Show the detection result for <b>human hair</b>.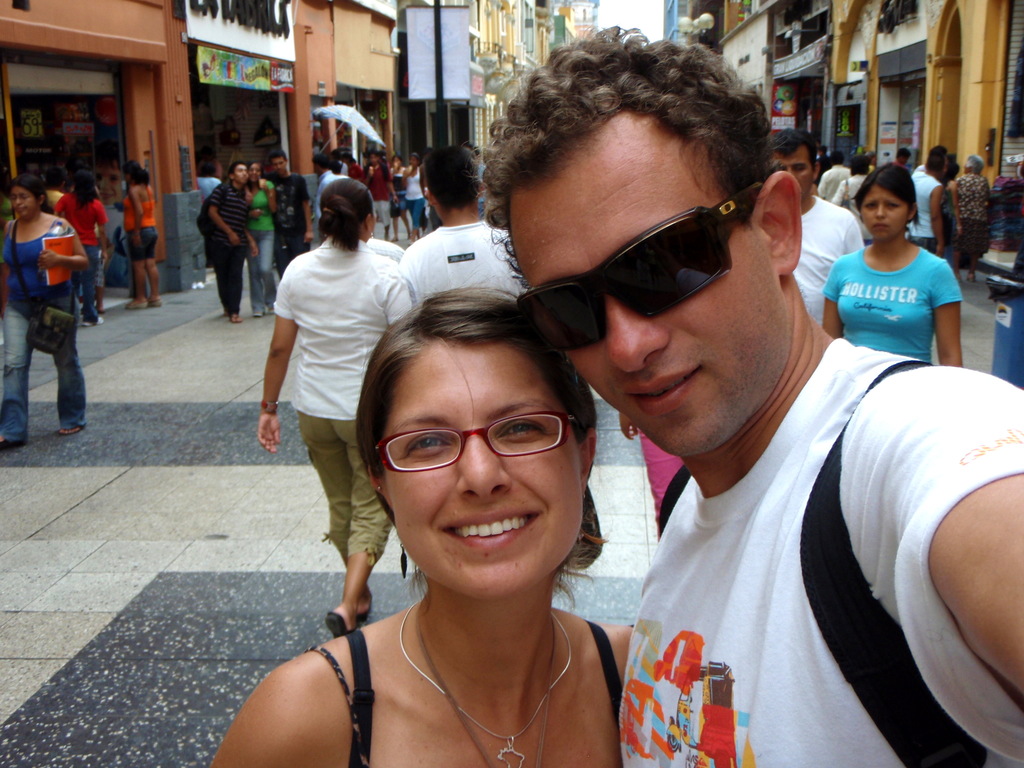
{"left": 965, "top": 153, "right": 985, "bottom": 174}.
